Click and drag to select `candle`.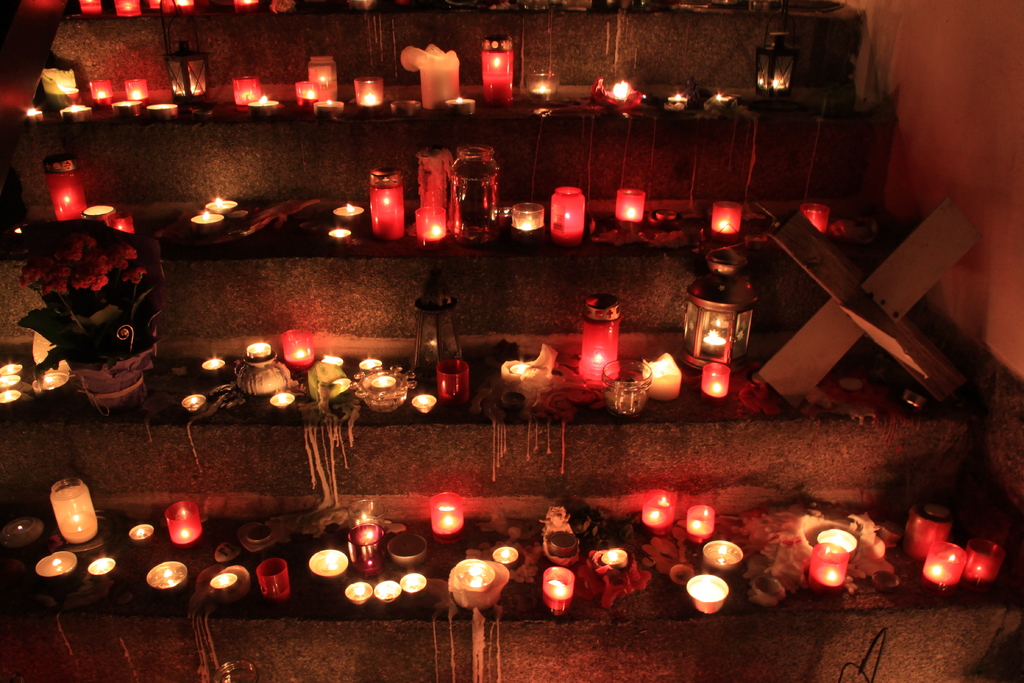
Selection: <region>409, 393, 435, 411</region>.
